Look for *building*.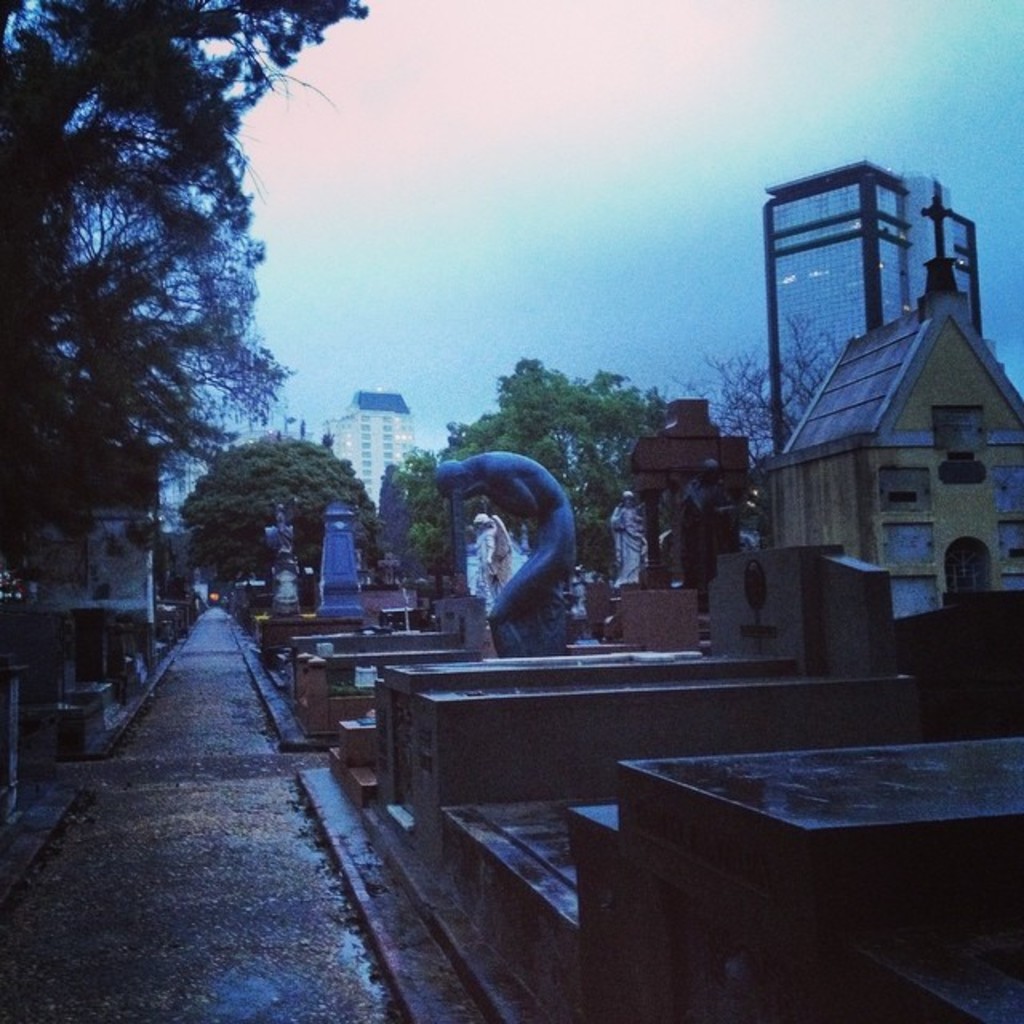
Found: <region>750, 182, 1022, 741</region>.
